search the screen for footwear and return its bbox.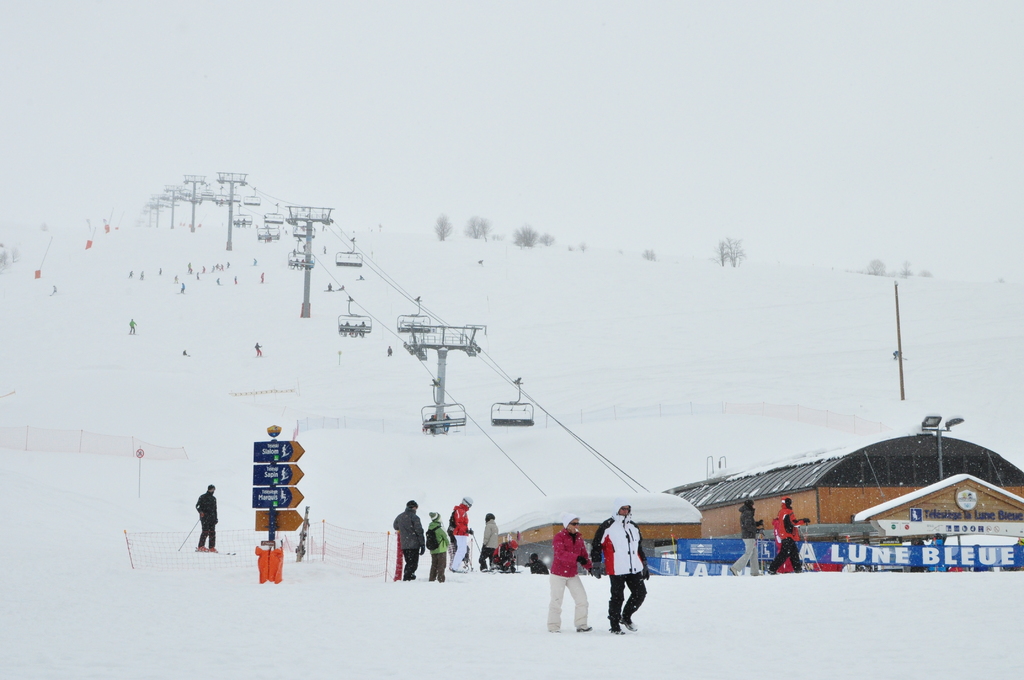
Found: (728, 565, 738, 576).
